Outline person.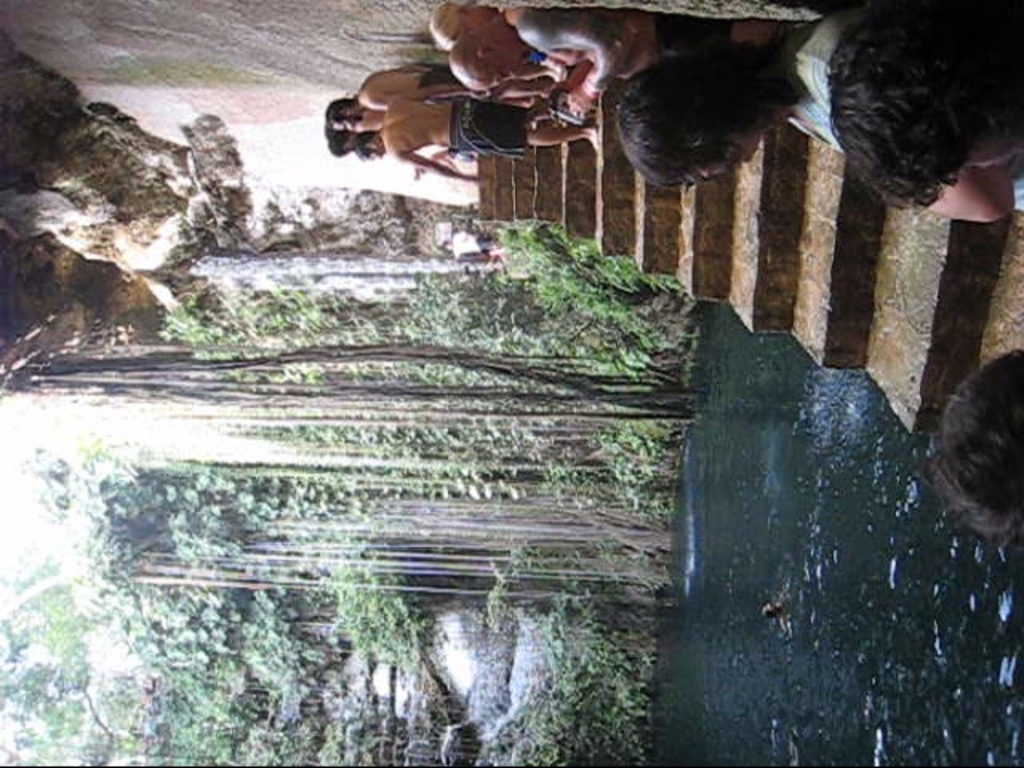
Outline: (x1=437, y1=2, x2=546, y2=50).
